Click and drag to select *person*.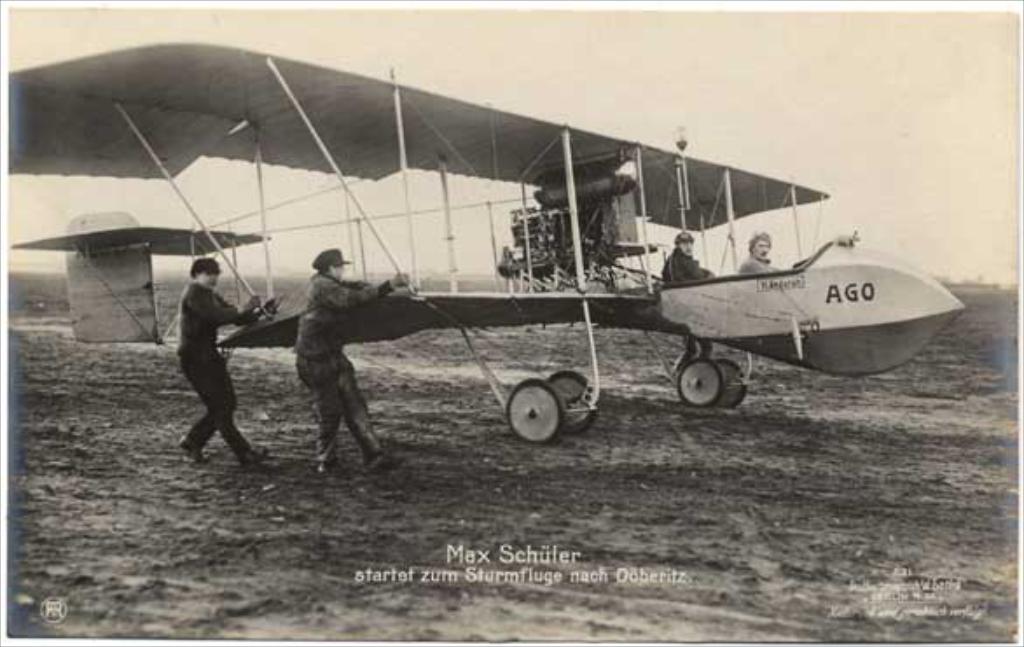
Selection: x1=655, y1=231, x2=708, y2=276.
